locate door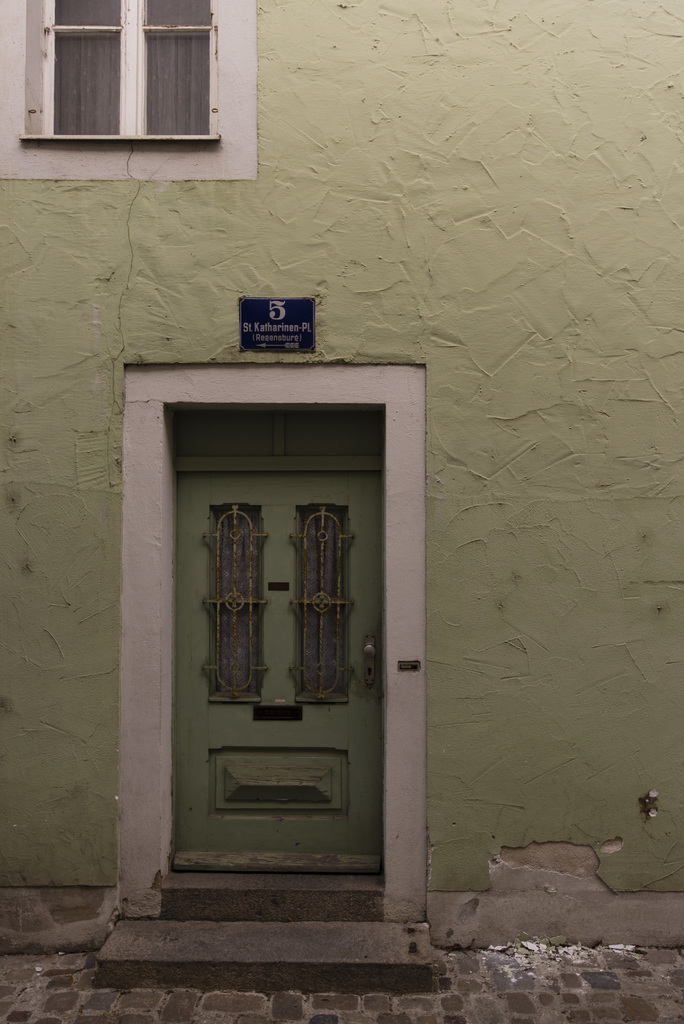
l=170, t=408, r=381, b=876
